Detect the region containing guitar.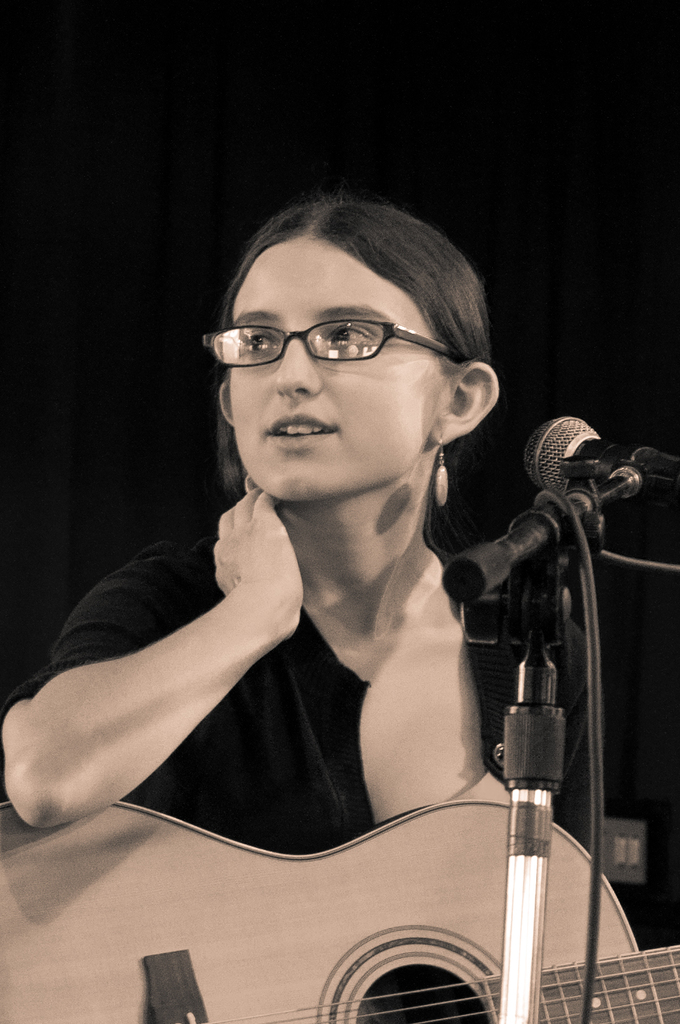
box=[0, 800, 679, 1023].
